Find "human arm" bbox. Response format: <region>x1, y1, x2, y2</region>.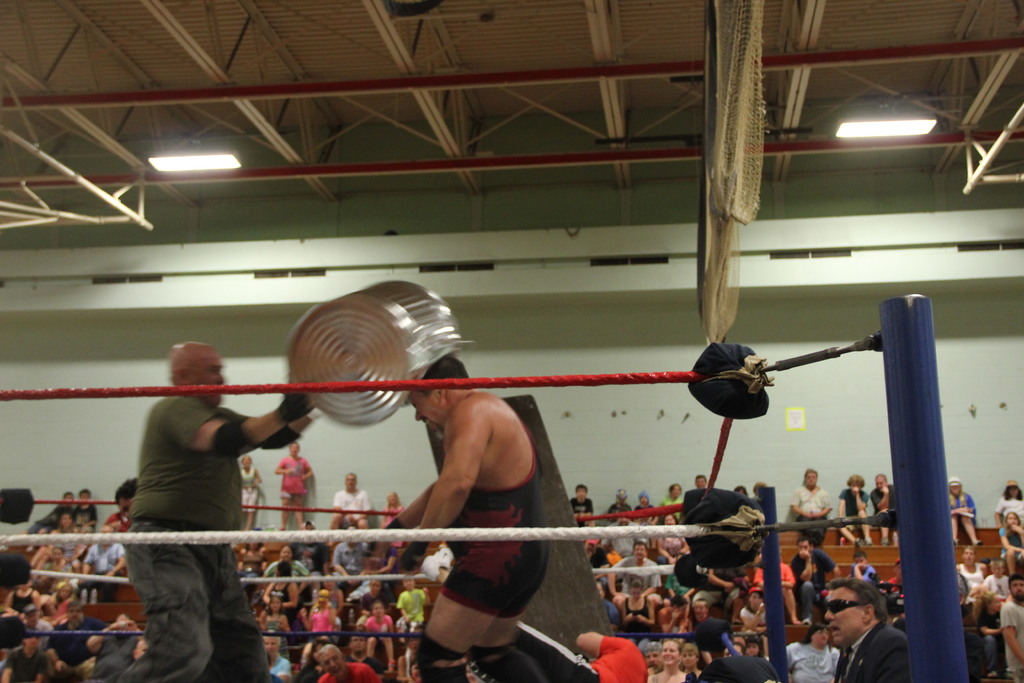
<region>582, 498, 591, 516</region>.
